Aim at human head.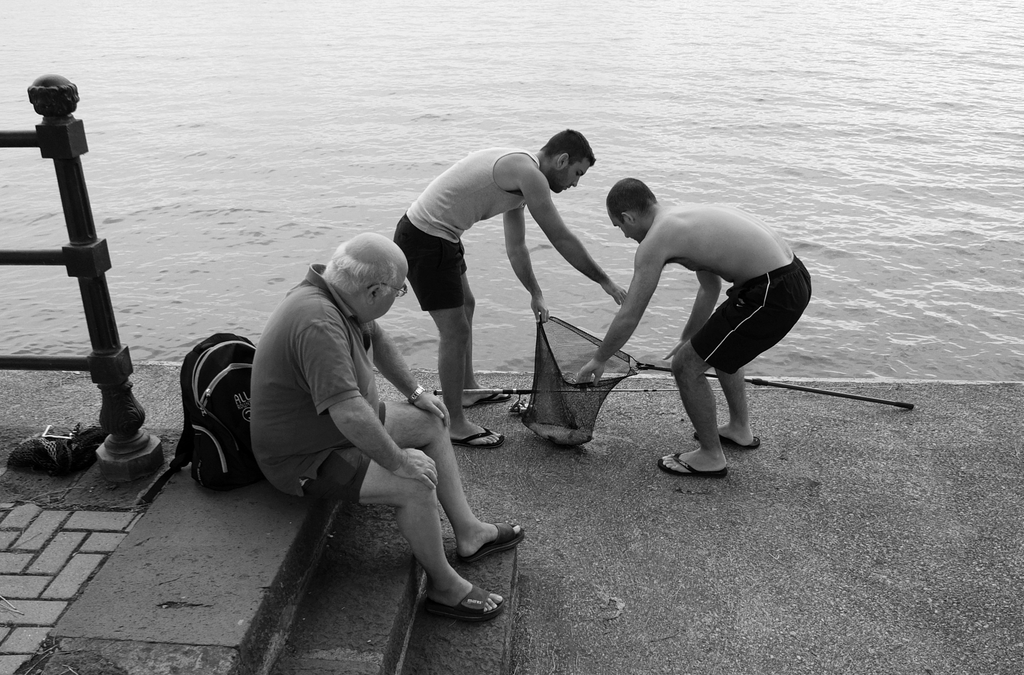
Aimed at rect(324, 230, 408, 325).
